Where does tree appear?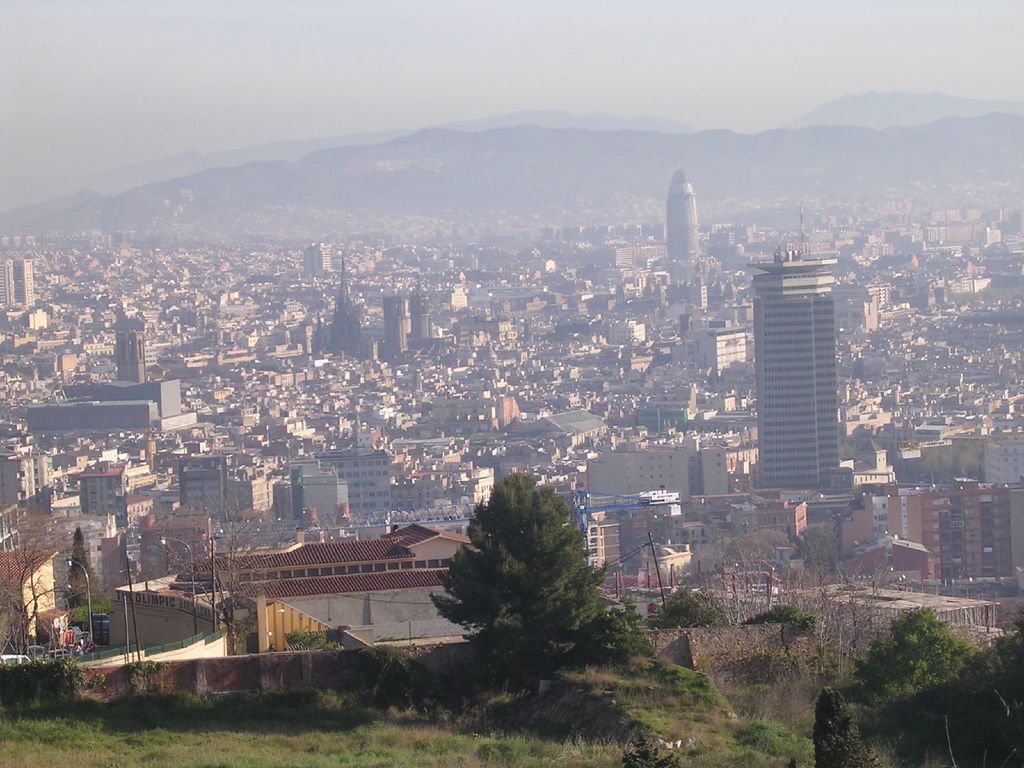
Appears at [left=795, top=520, right=853, bottom=591].
